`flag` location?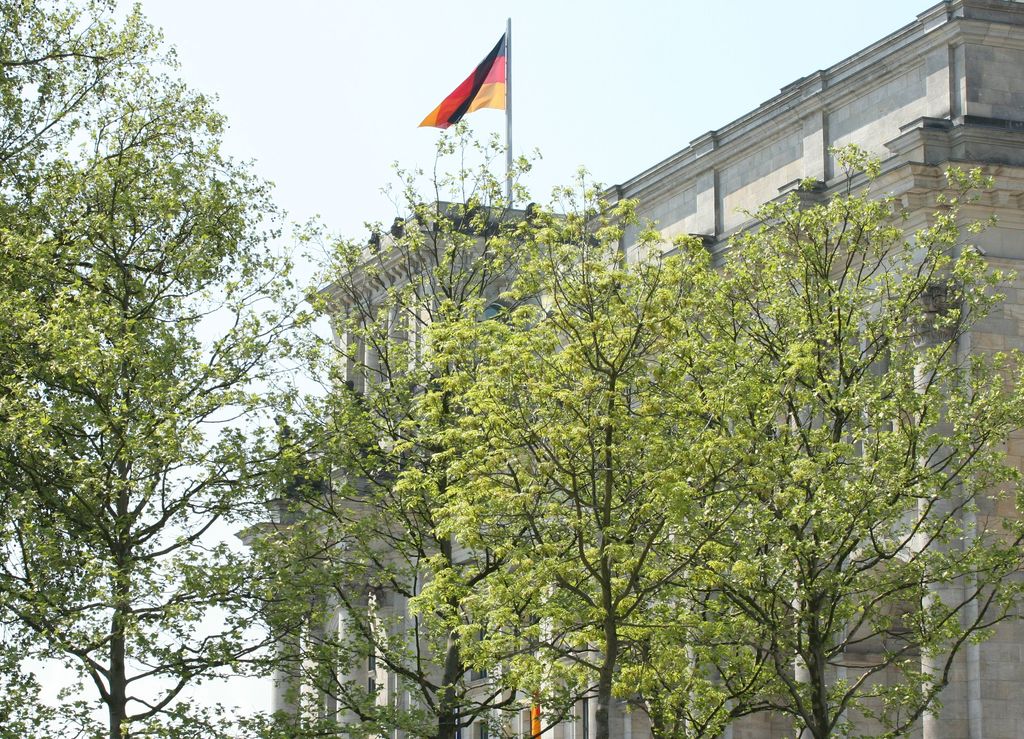
crop(416, 28, 508, 128)
